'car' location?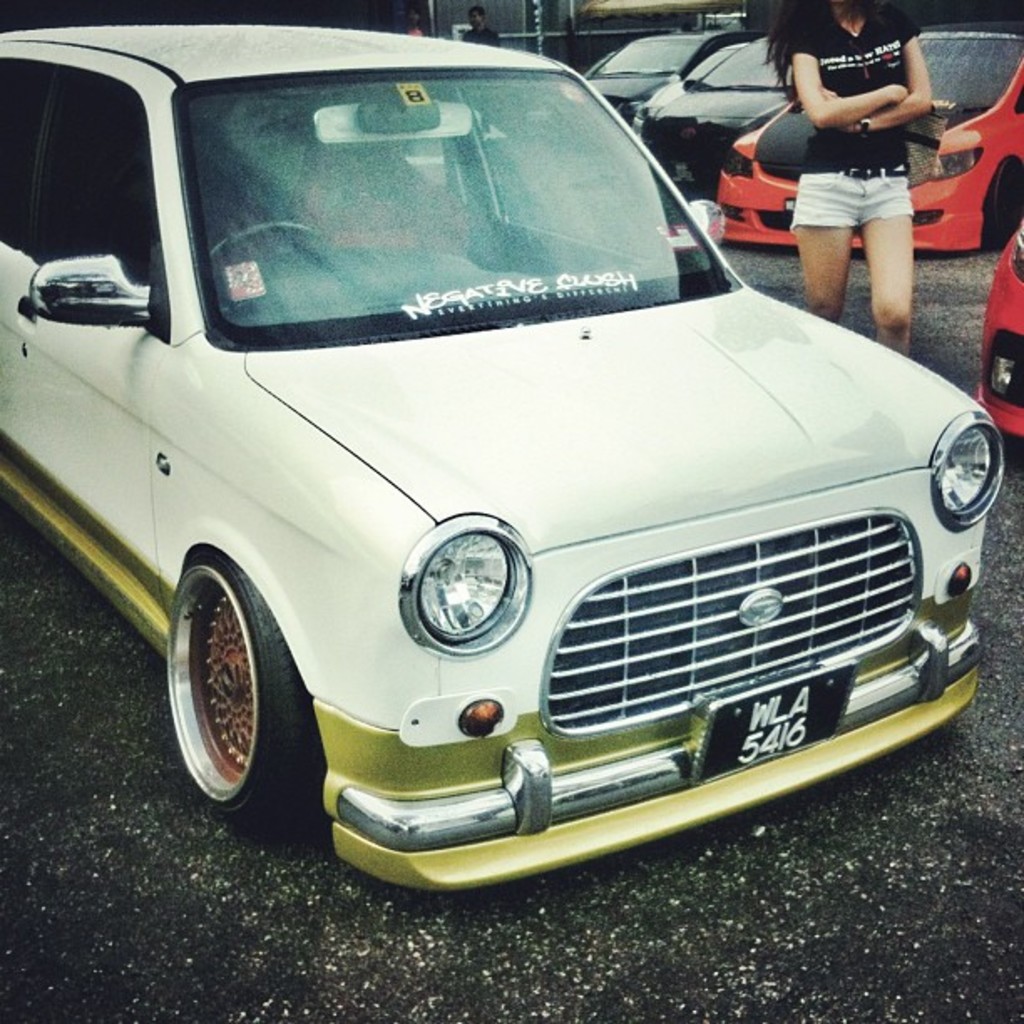
[x1=634, y1=37, x2=791, y2=202]
